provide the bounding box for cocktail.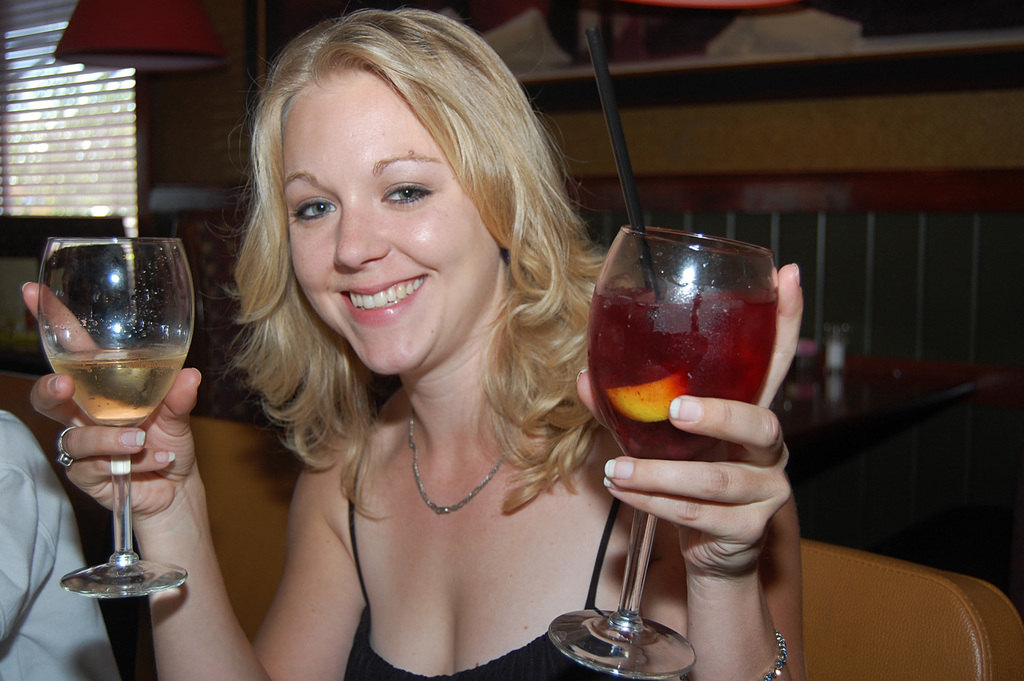
l=544, t=212, r=778, b=680.
